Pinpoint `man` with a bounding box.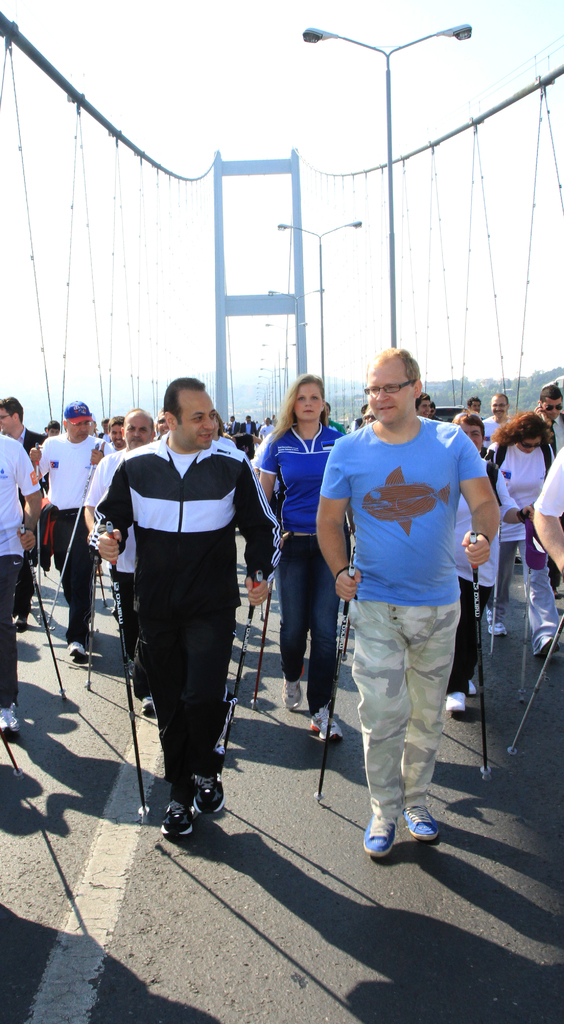
[x1=104, y1=418, x2=129, y2=451].
